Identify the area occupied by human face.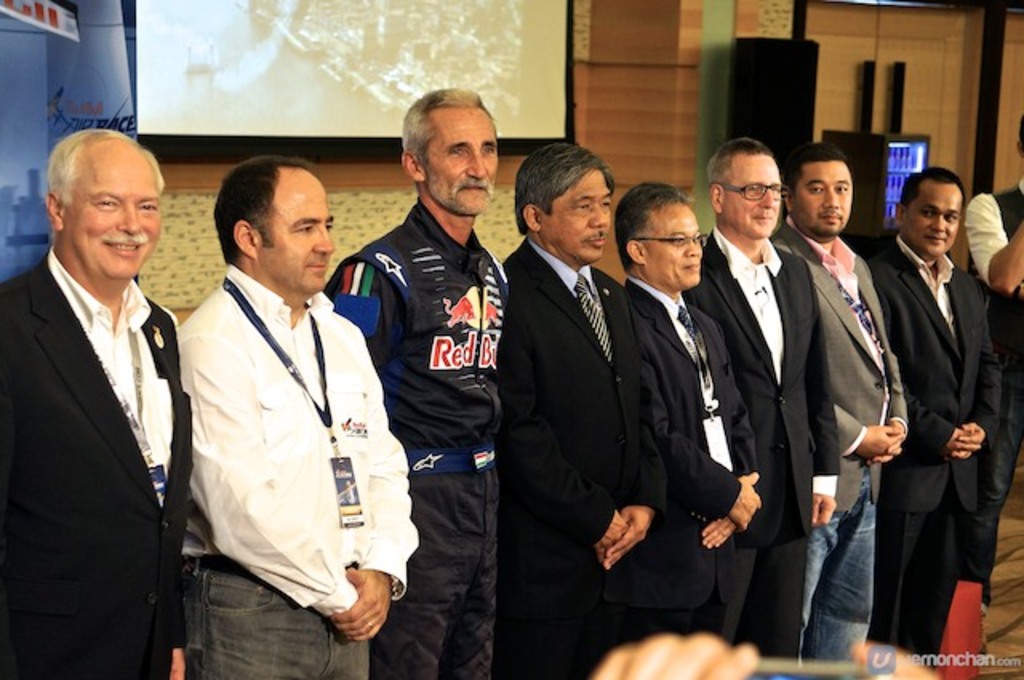
Area: (797, 160, 858, 237).
